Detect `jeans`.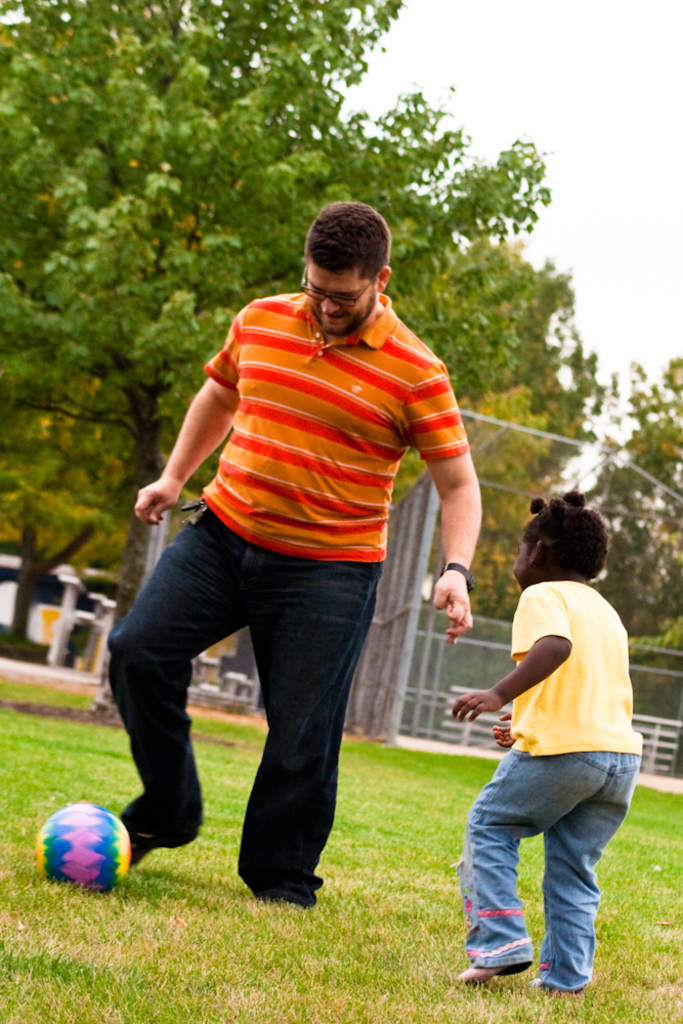
Detected at (457,730,651,987).
